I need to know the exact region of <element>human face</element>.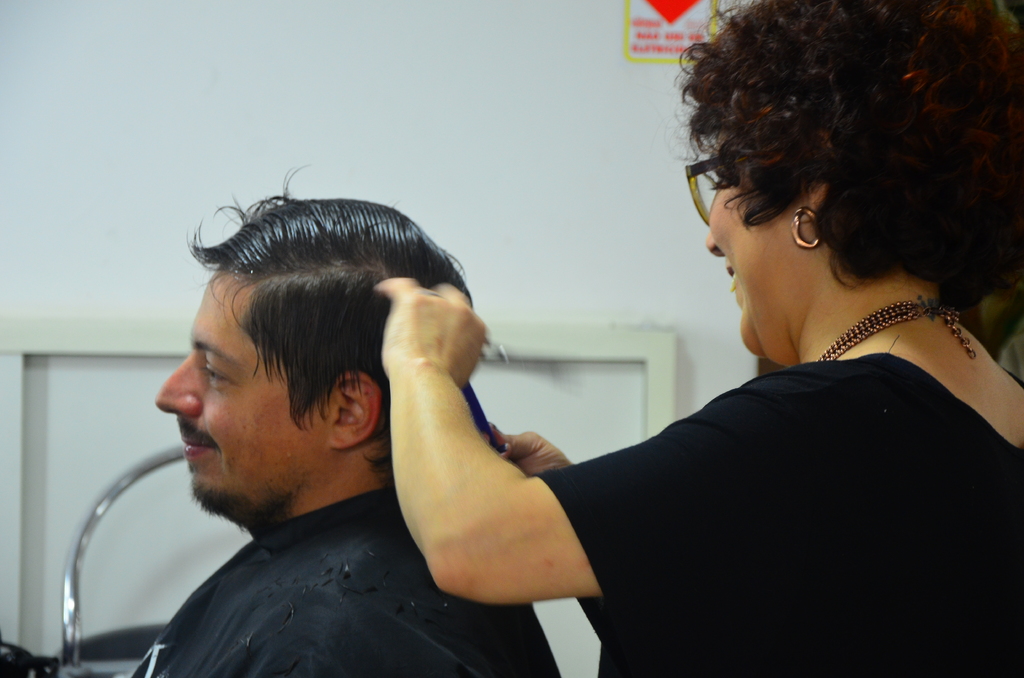
Region: {"x1": 152, "y1": 273, "x2": 332, "y2": 520}.
